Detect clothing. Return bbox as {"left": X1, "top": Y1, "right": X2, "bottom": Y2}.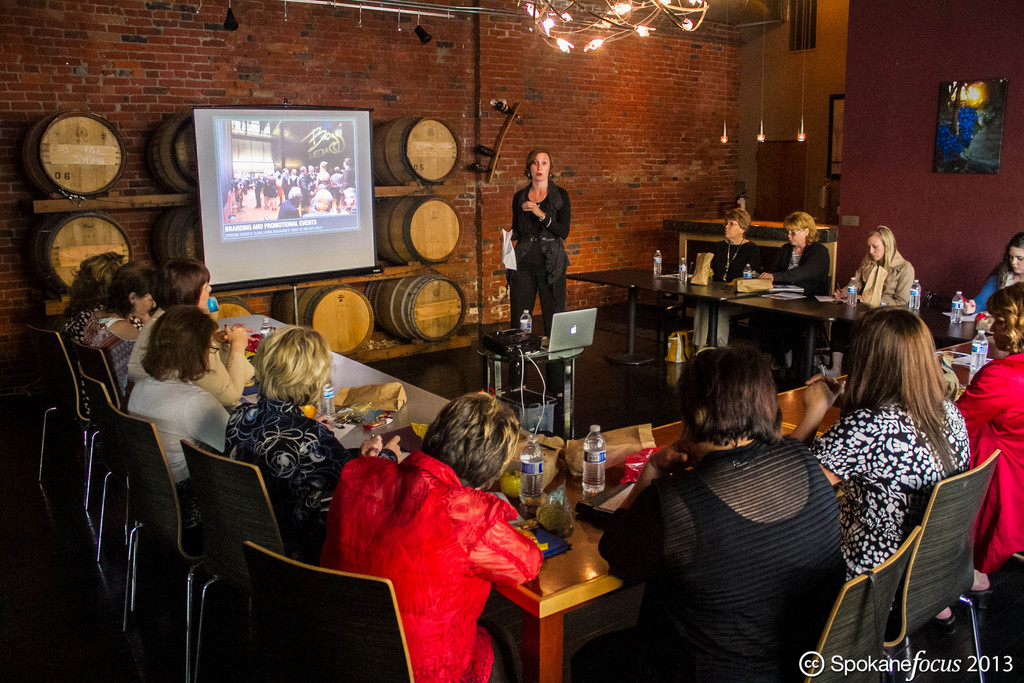
{"left": 120, "top": 371, "right": 243, "bottom": 546}.
